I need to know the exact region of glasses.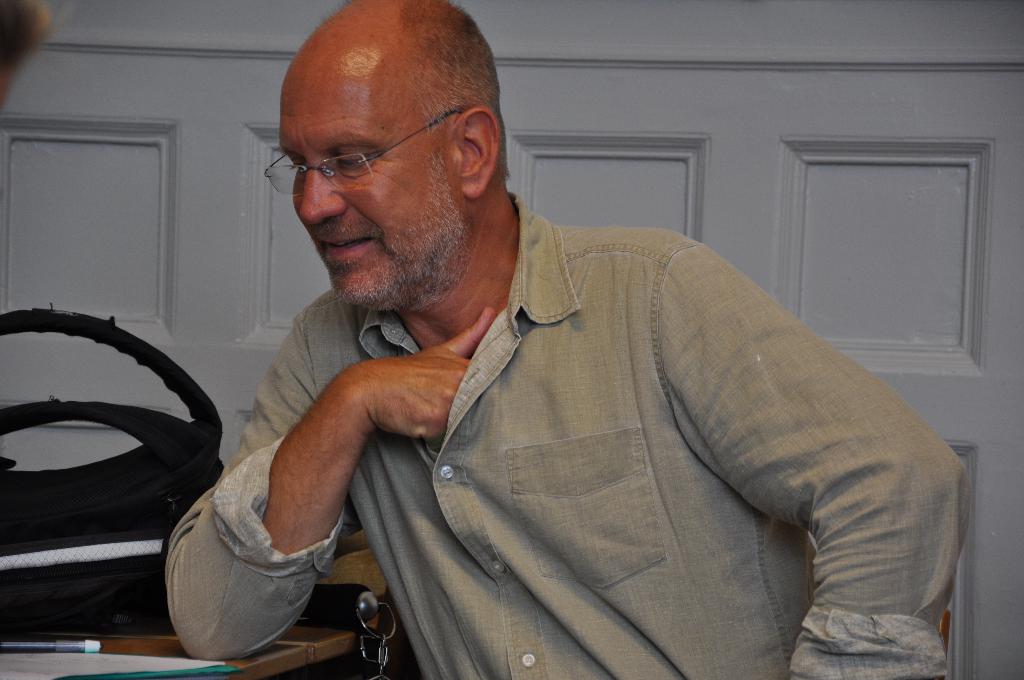
Region: <bbox>264, 111, 464, 198</bbox>.
